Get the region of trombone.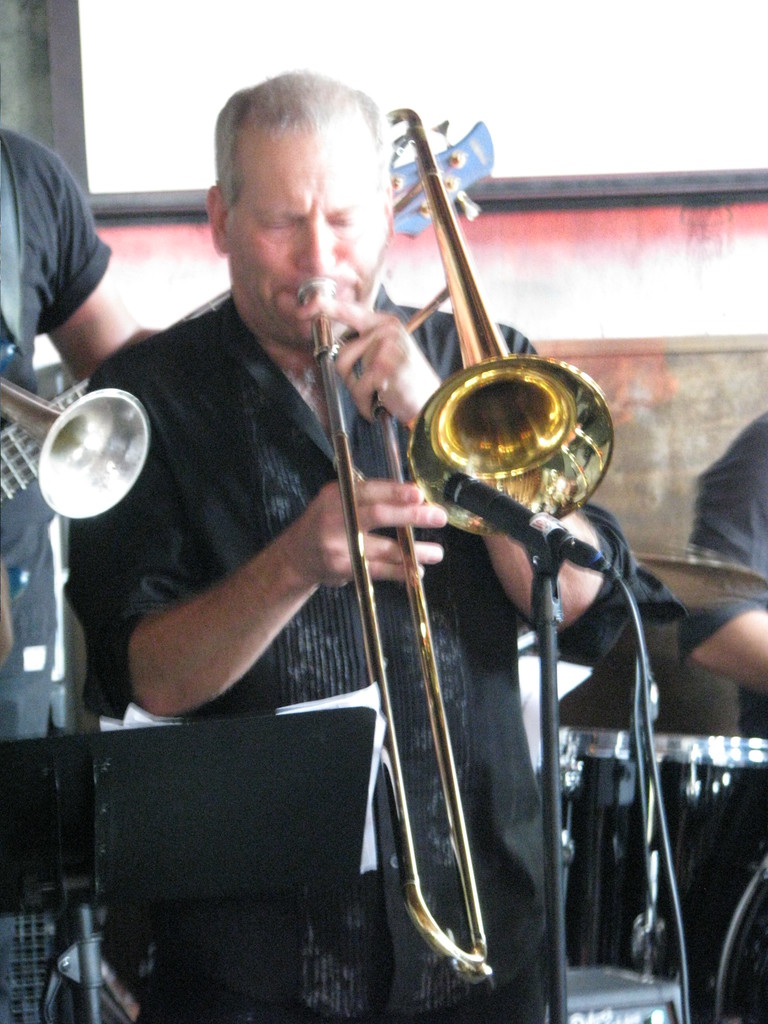
(297,102,611,979).
